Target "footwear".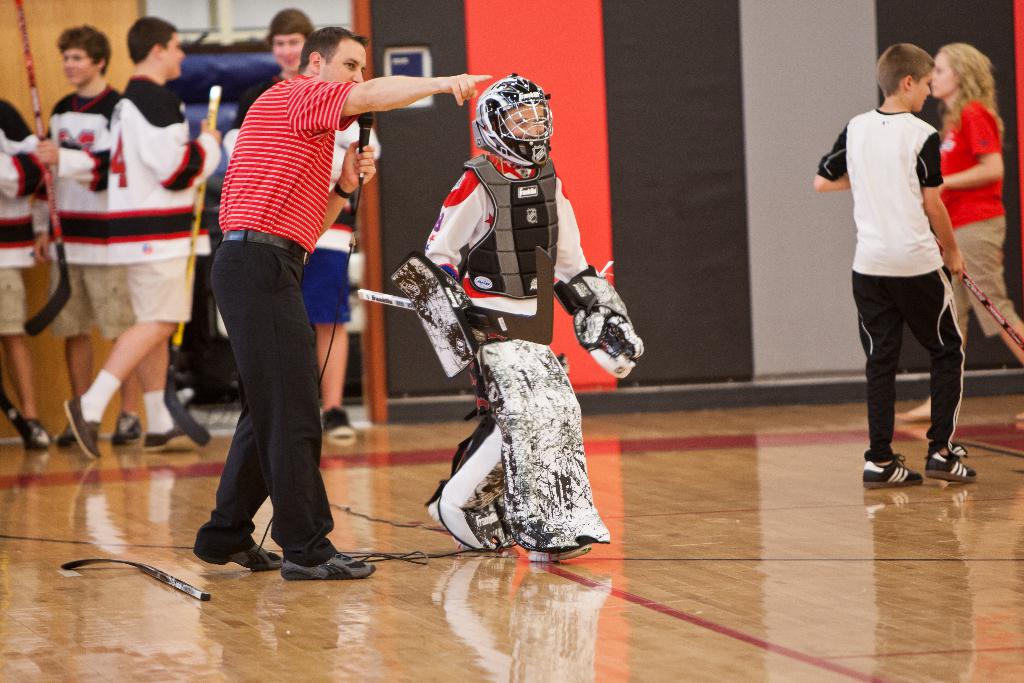
Target region: box=[141, 424, 199, 452].
